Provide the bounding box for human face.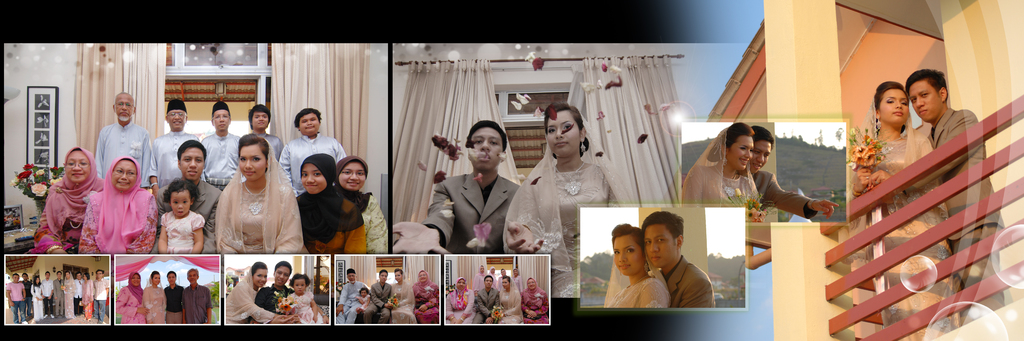
l=879, t=88, r=911, b=124.
